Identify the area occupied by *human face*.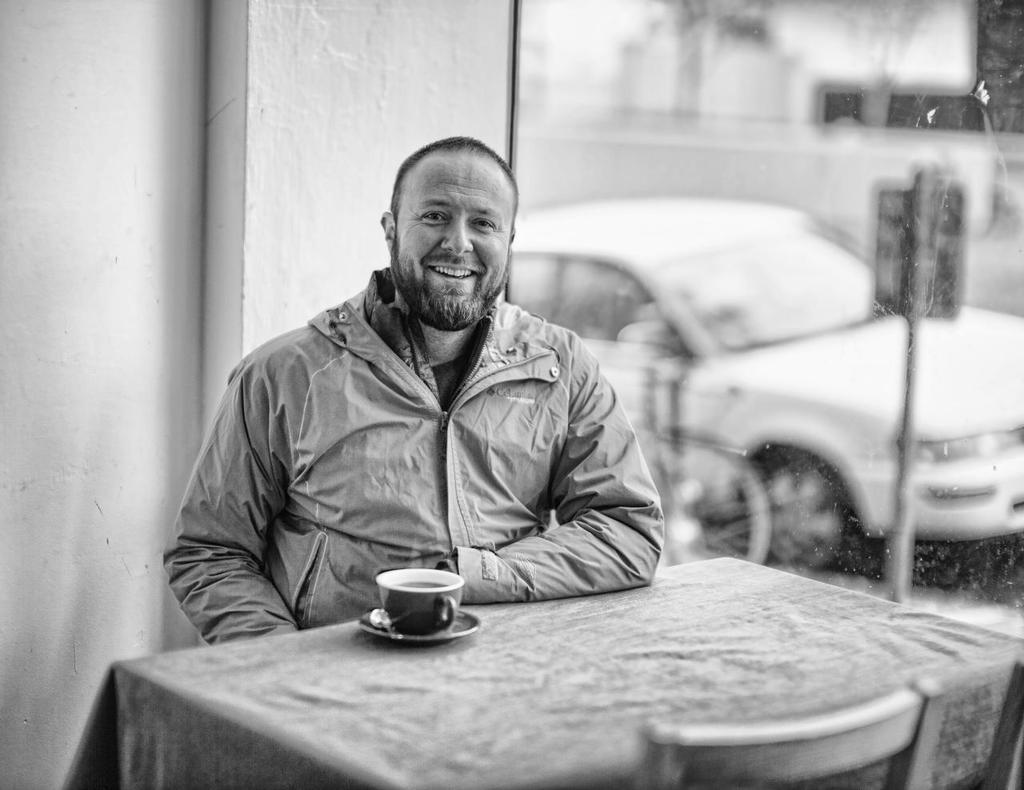
Area: {"left": 396, "top": 154, "right": 514, "bottom": 299}.
